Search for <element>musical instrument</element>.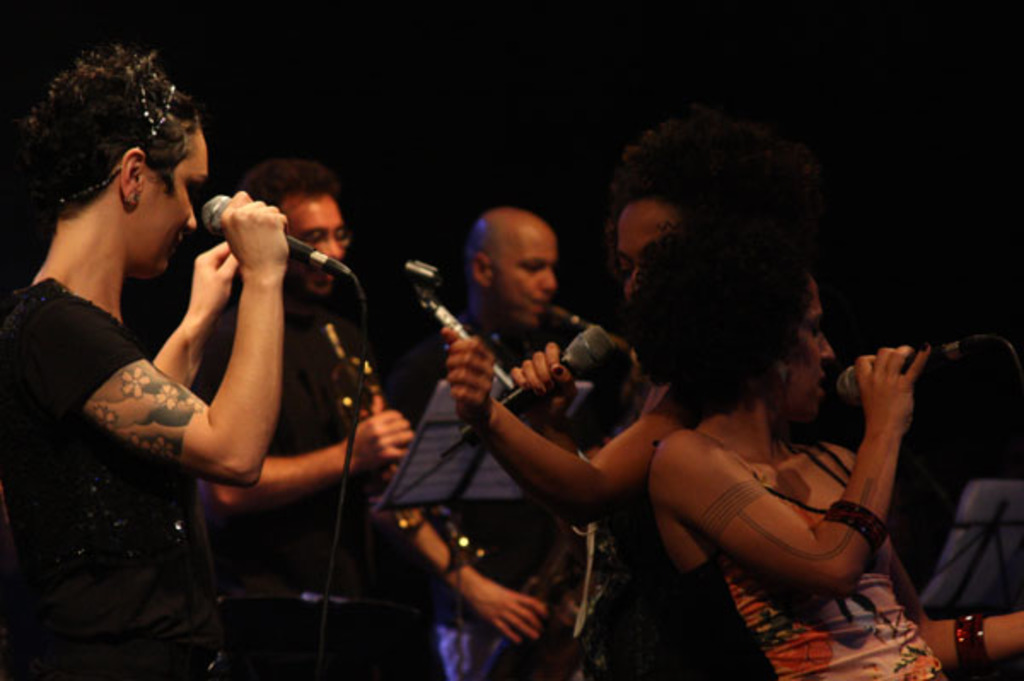
Found at <box>328,323,433,536</box>.
